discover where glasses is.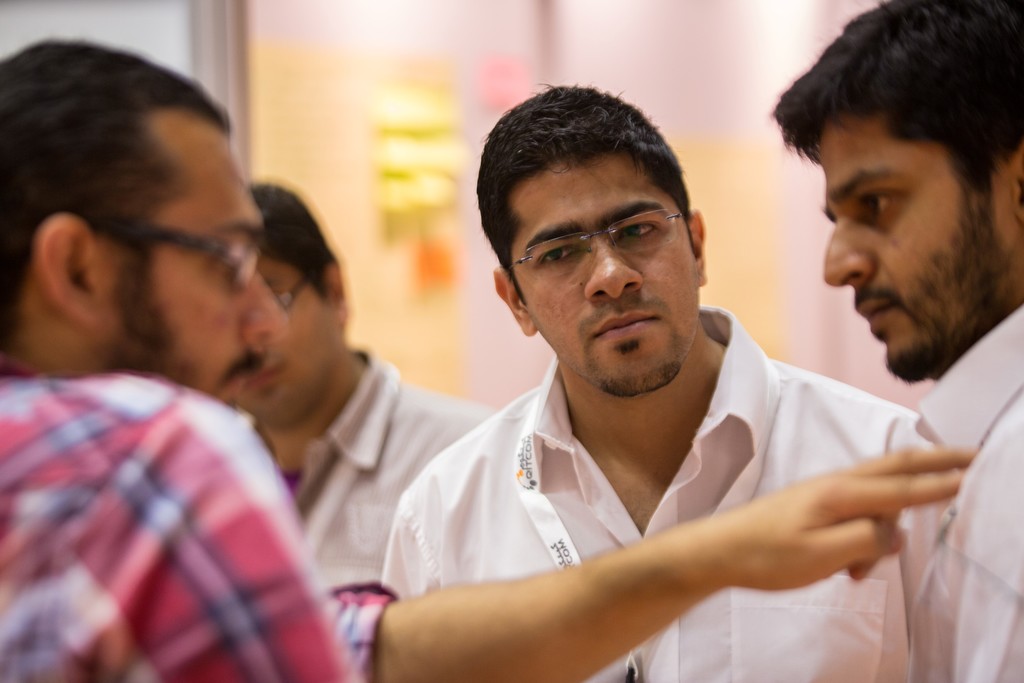
Discovered at x1=509, y1=205, x2=692, y2=282.
